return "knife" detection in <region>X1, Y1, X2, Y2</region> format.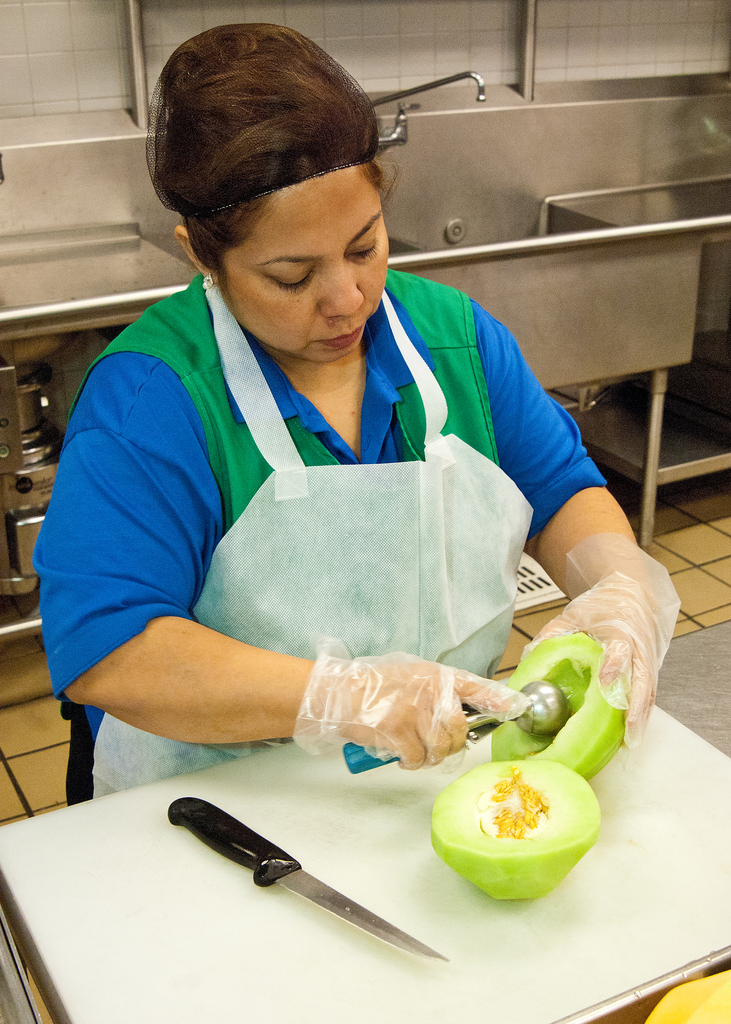
<region>160, 795, 460, 970</region>.
